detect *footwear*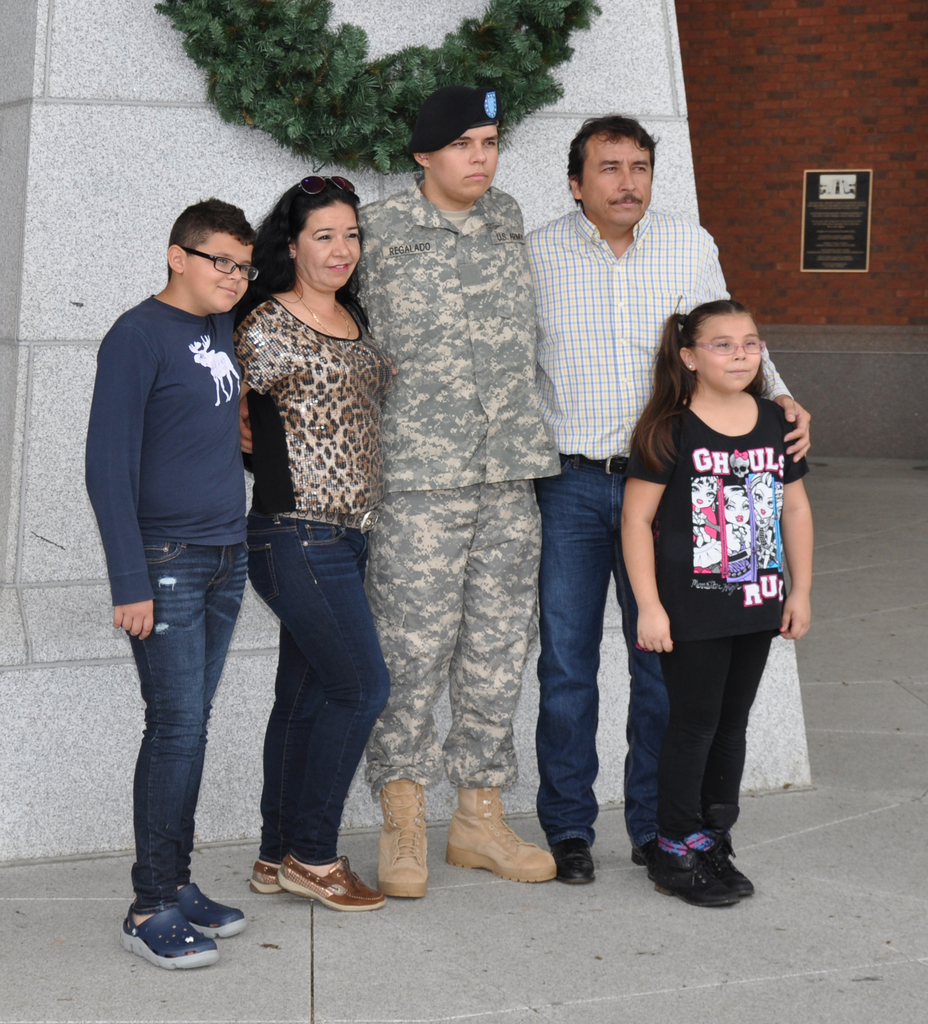
548:842:595:888
